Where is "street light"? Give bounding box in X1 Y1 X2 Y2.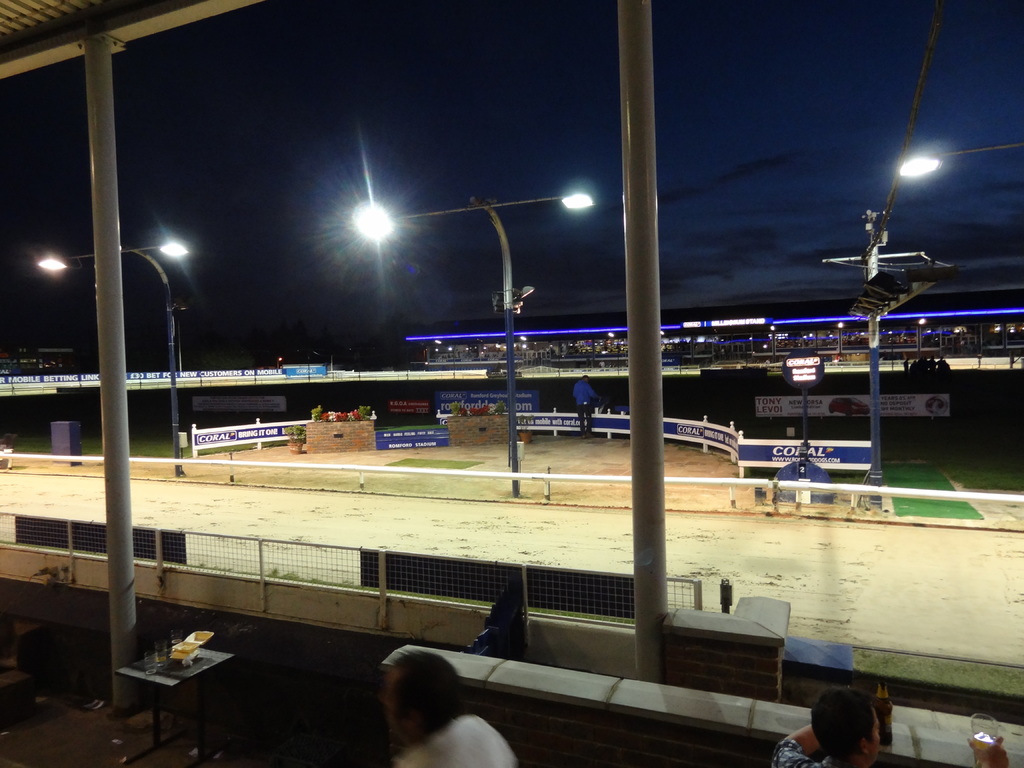
858 142 936 486.
